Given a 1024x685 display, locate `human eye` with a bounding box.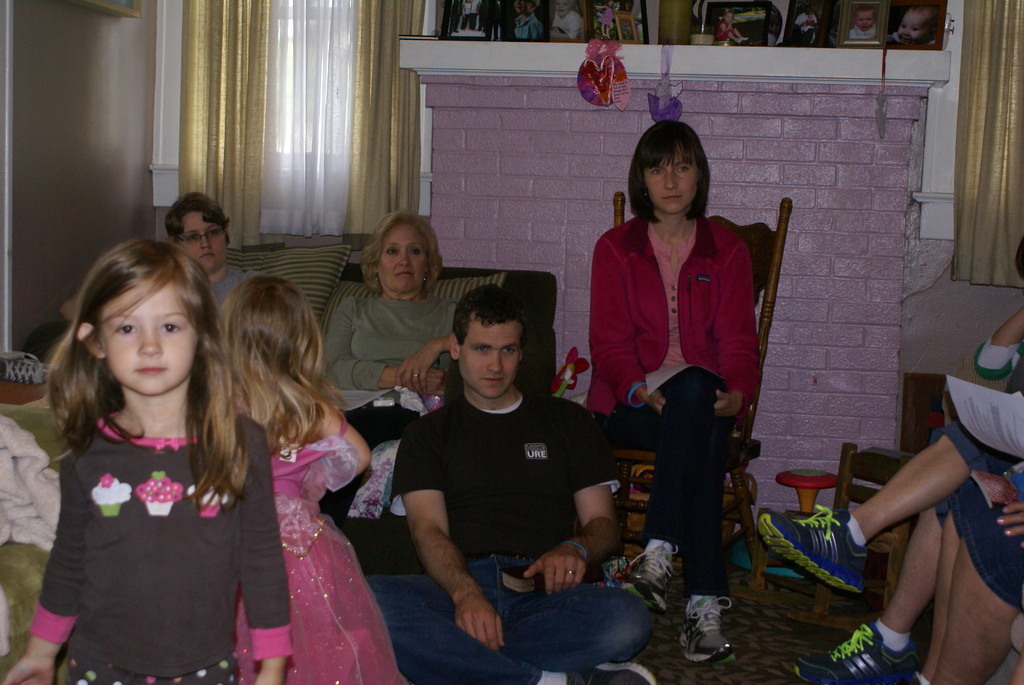
Located: 676 164 693 178.
